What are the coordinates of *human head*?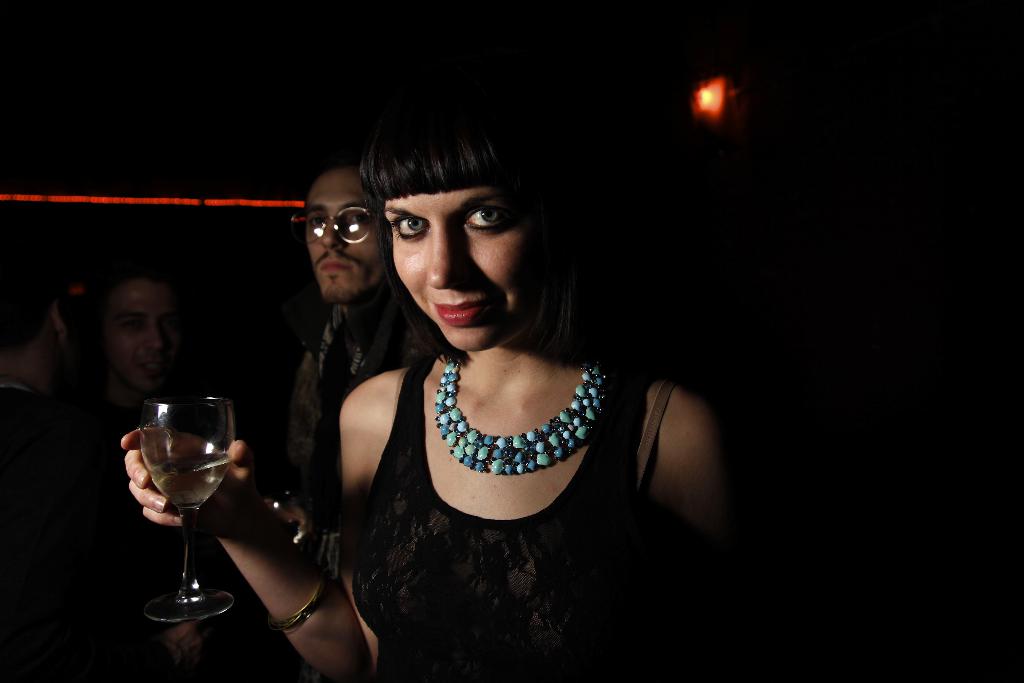
362,117,572,352.
